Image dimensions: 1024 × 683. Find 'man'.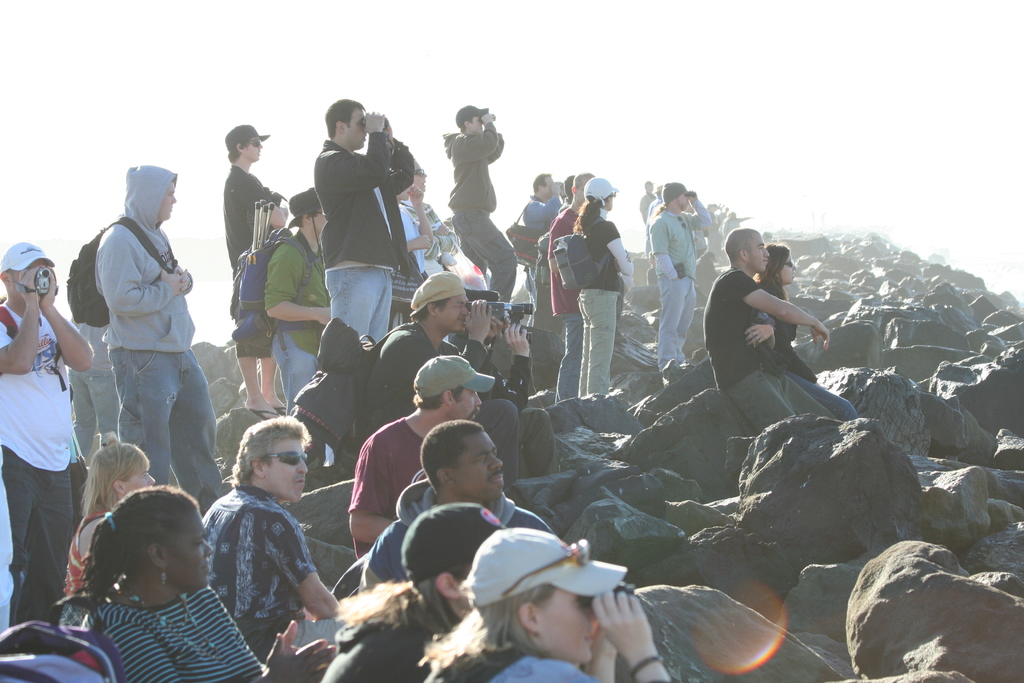
box=[311, 95, 416, 350].
